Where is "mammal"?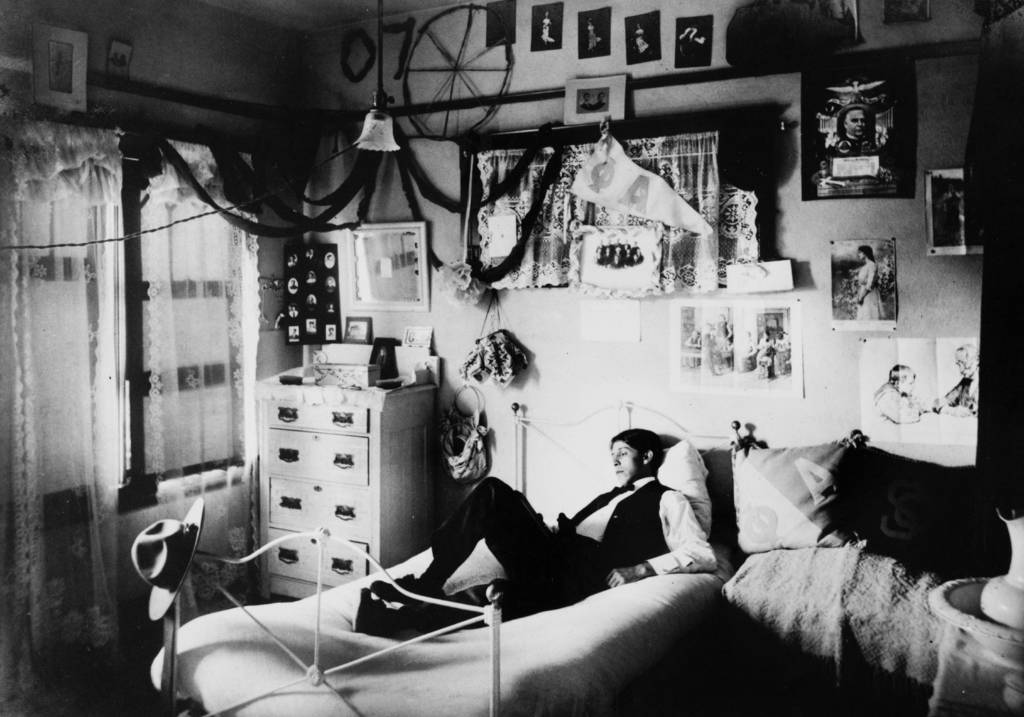
[832, 98, 878, 157].
